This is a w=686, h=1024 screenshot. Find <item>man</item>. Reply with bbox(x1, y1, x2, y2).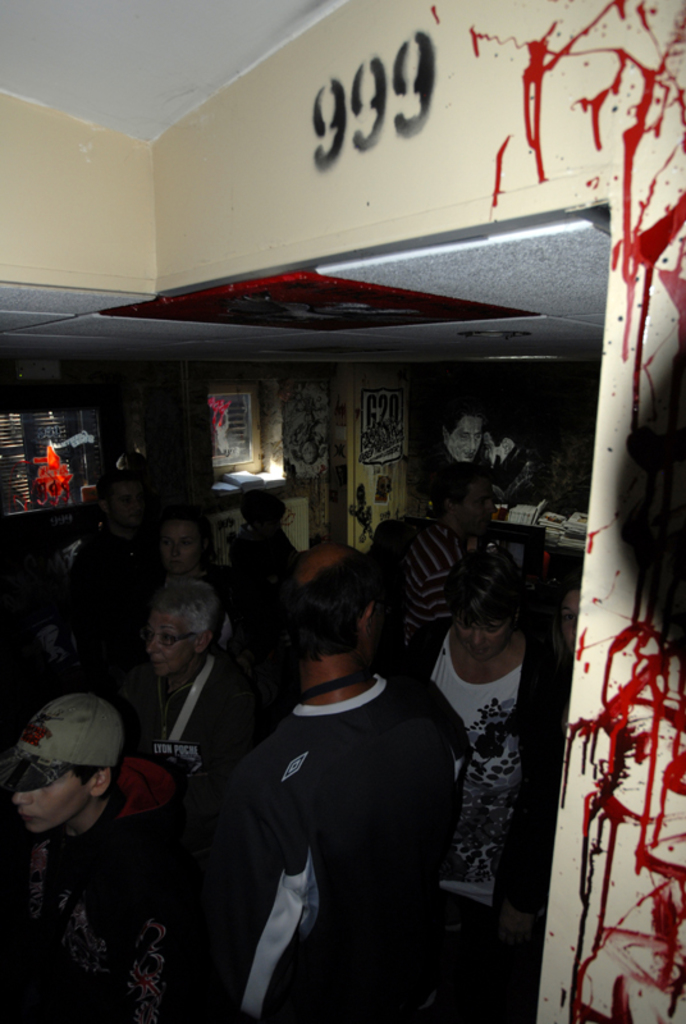
bbox(363, 468, 488, 668).
